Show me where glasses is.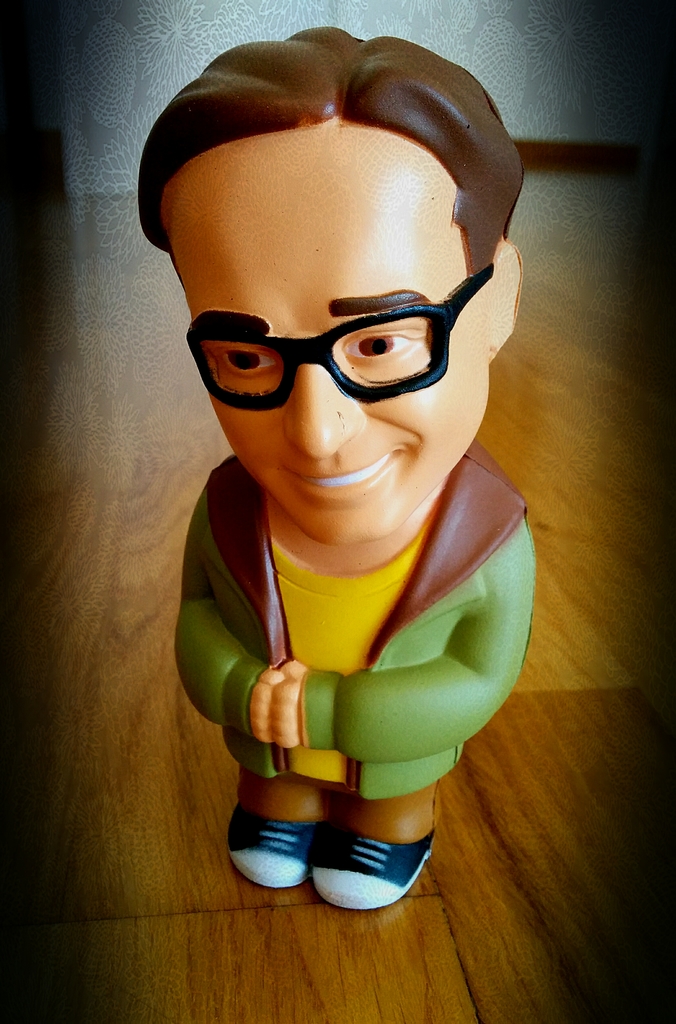
glasses is at 169 276 493 404.
